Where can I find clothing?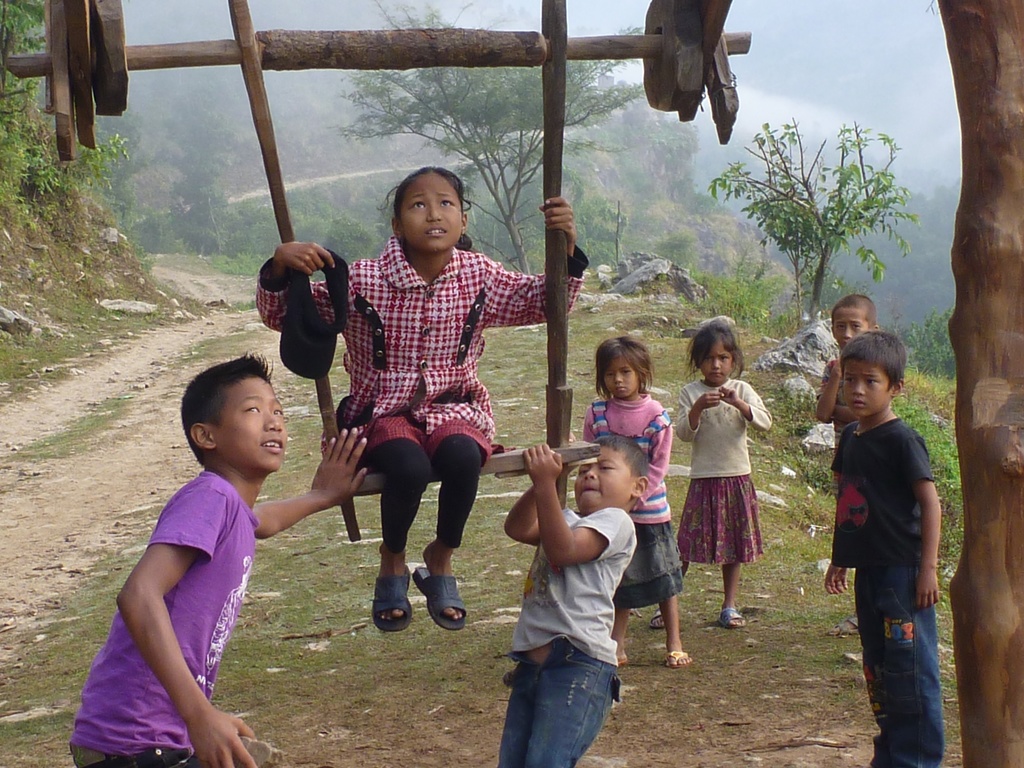
You can find it at (x1=580, y1=389, x2=686, y2=609).
